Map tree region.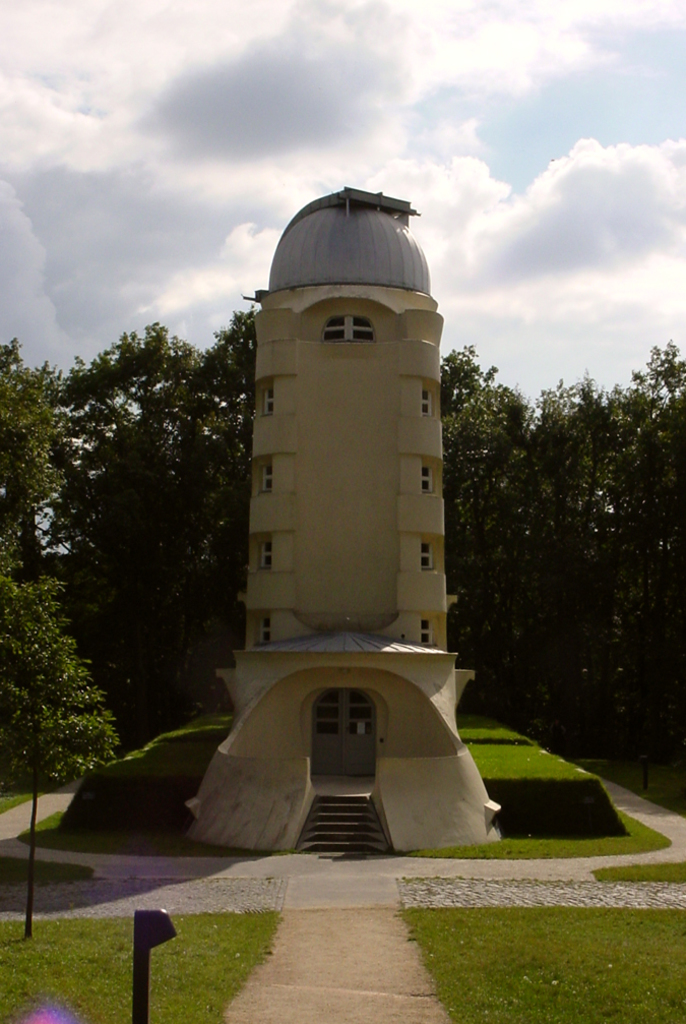
Mapped to select_region(0, 574, 116, 932).
